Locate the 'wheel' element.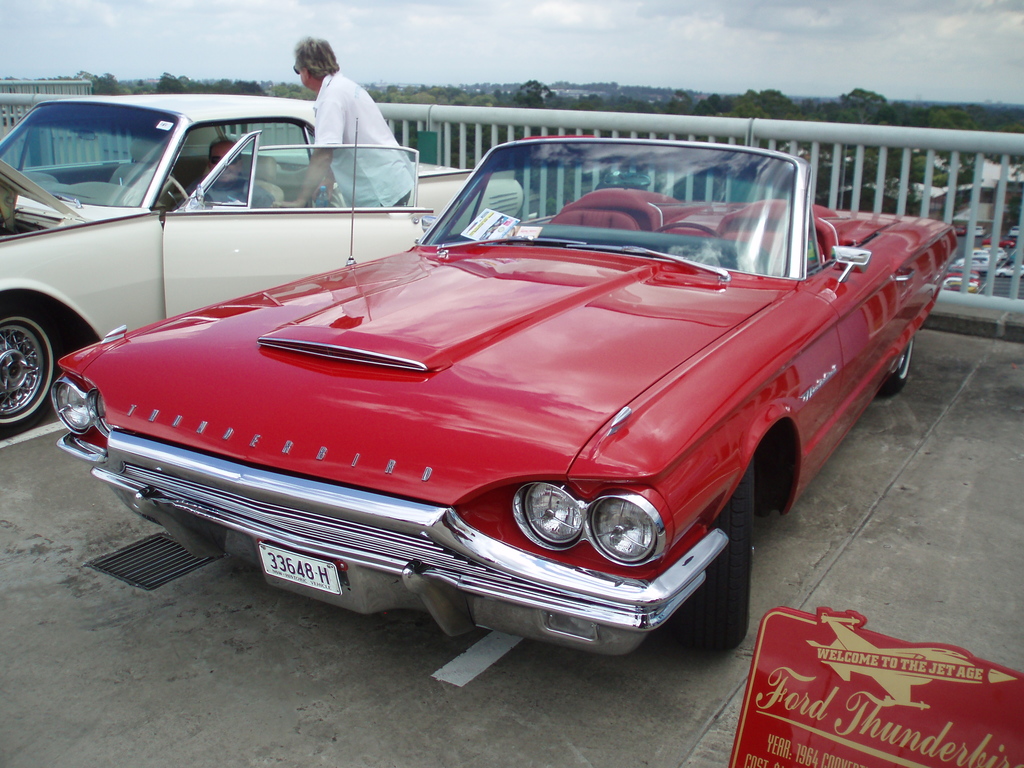
Element bbox: <box>652,443,757,659</box>.
